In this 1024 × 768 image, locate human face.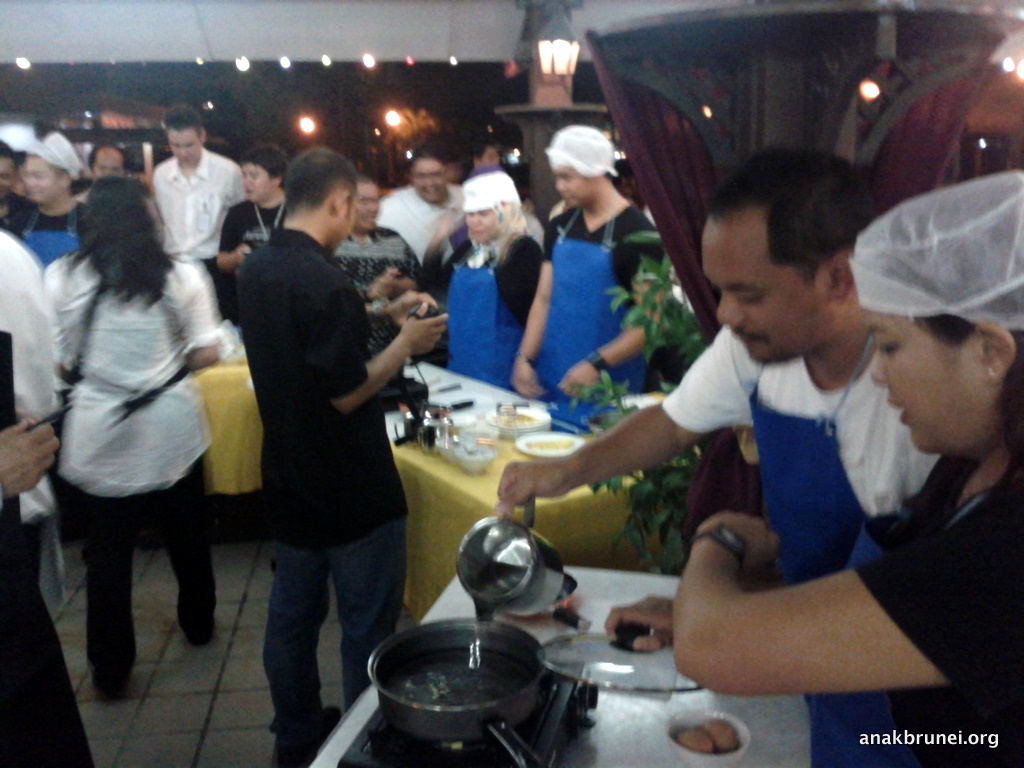
Bounding box: (86, 150, 129, 177).
